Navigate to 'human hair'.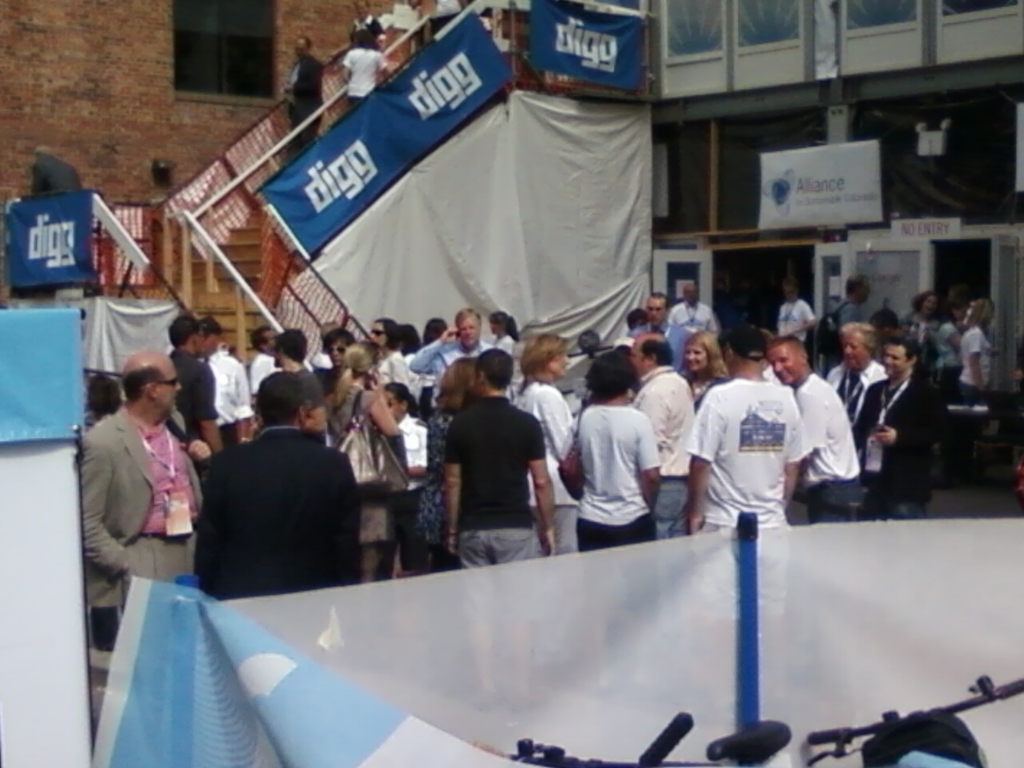
Navigation target: <region>258, 376, 306, 418</region>.
